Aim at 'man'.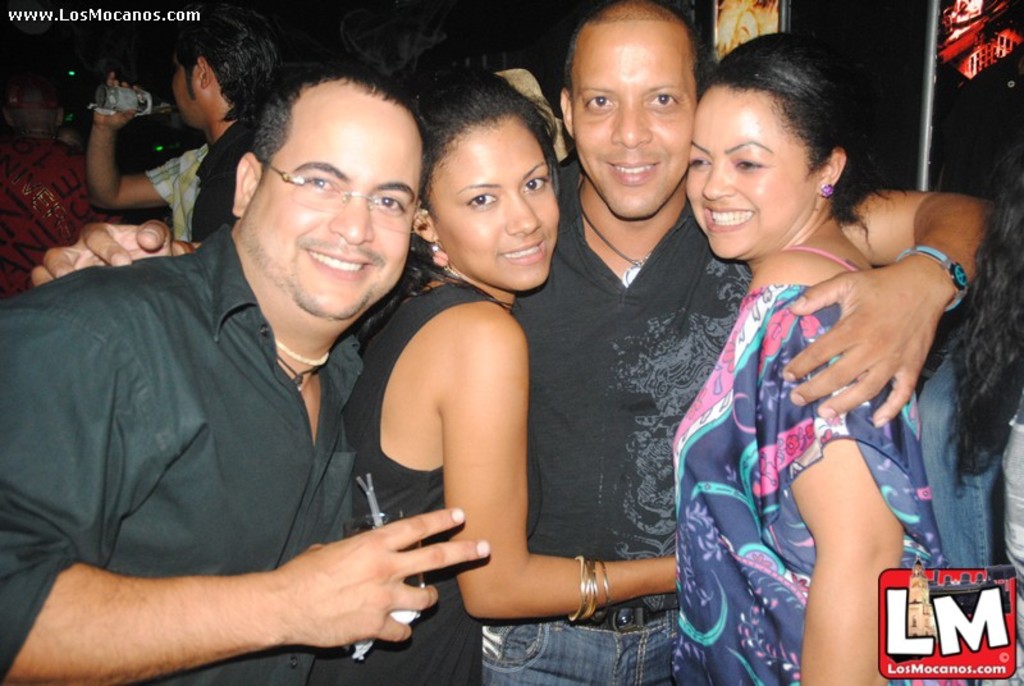
Aimed at select_region(81, 17, 284, 252).
